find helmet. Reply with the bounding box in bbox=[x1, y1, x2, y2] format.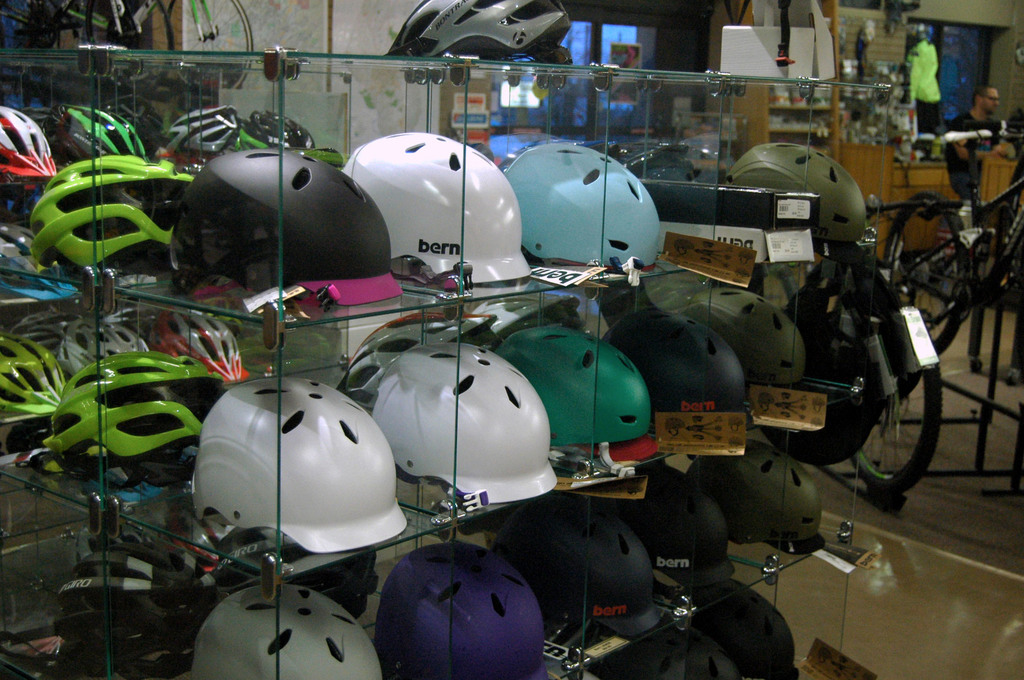
bbox=[45, 540, 207, 659].
